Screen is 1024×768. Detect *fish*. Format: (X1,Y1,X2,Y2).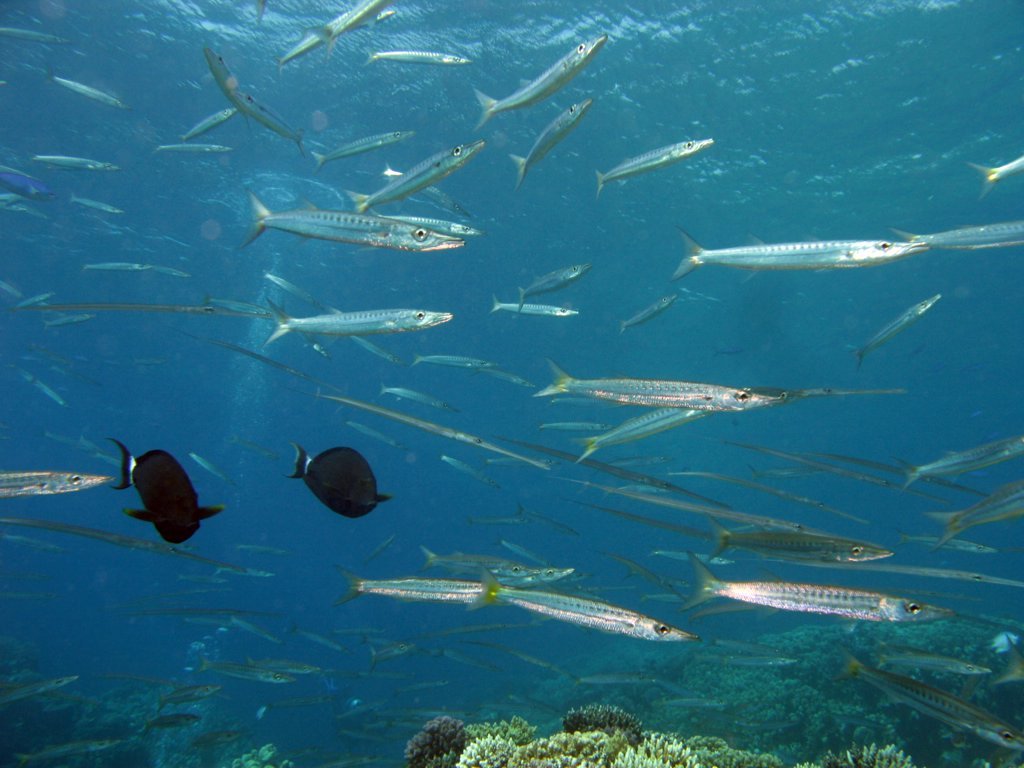
(577,411,704,461).
